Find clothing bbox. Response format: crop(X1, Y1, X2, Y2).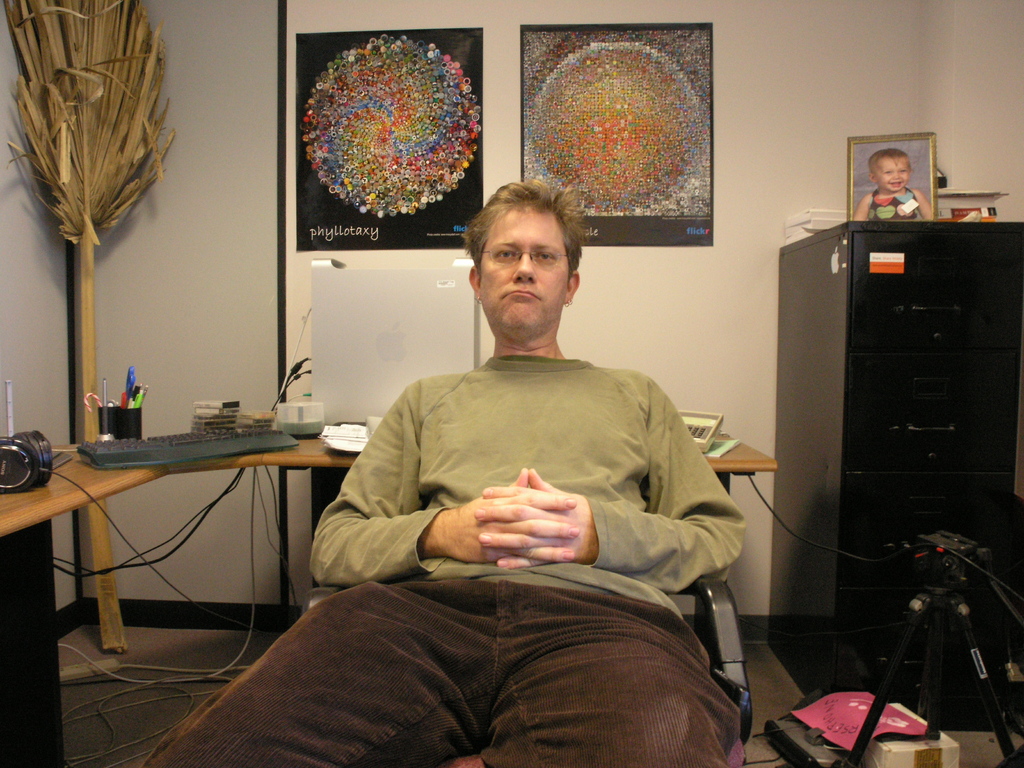
crop(129, 568, 764, 767).
